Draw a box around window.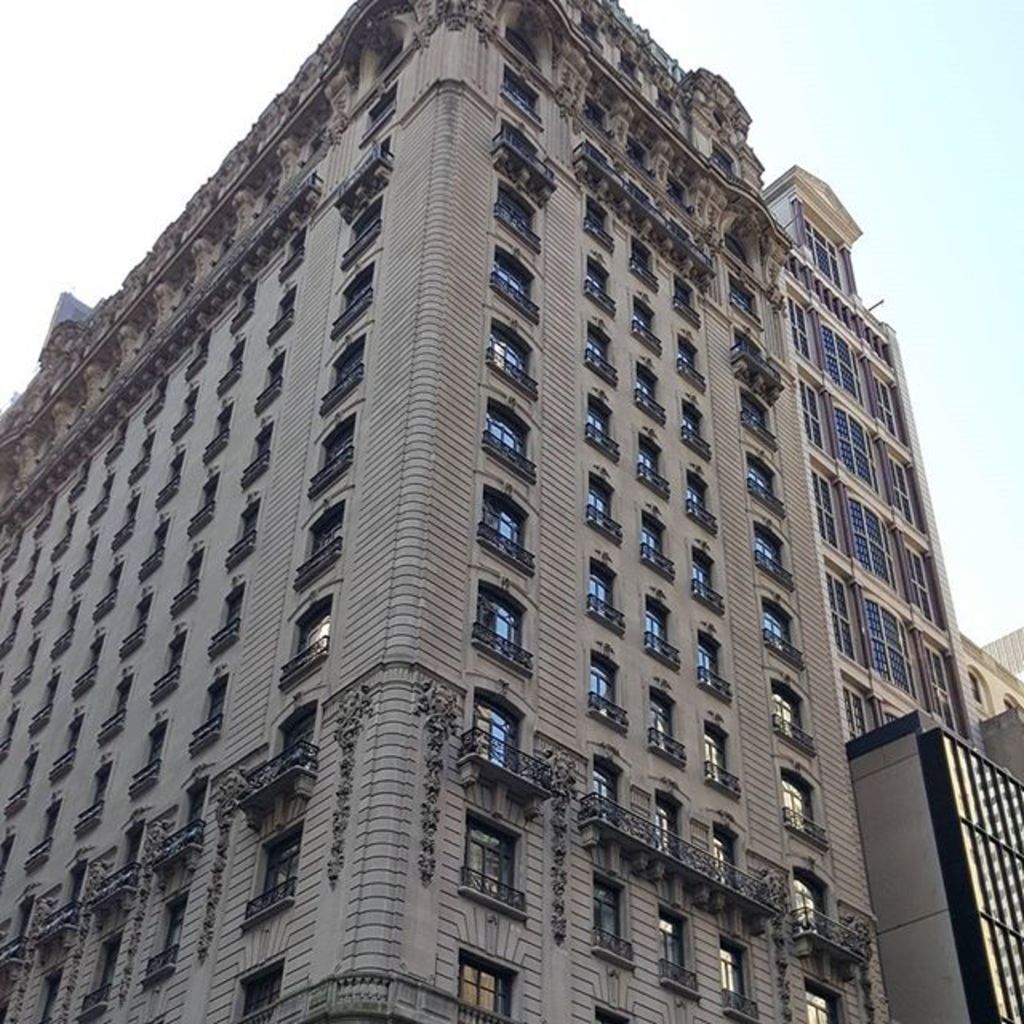
<bbox>341, 266, 371, 312</bbox>.
